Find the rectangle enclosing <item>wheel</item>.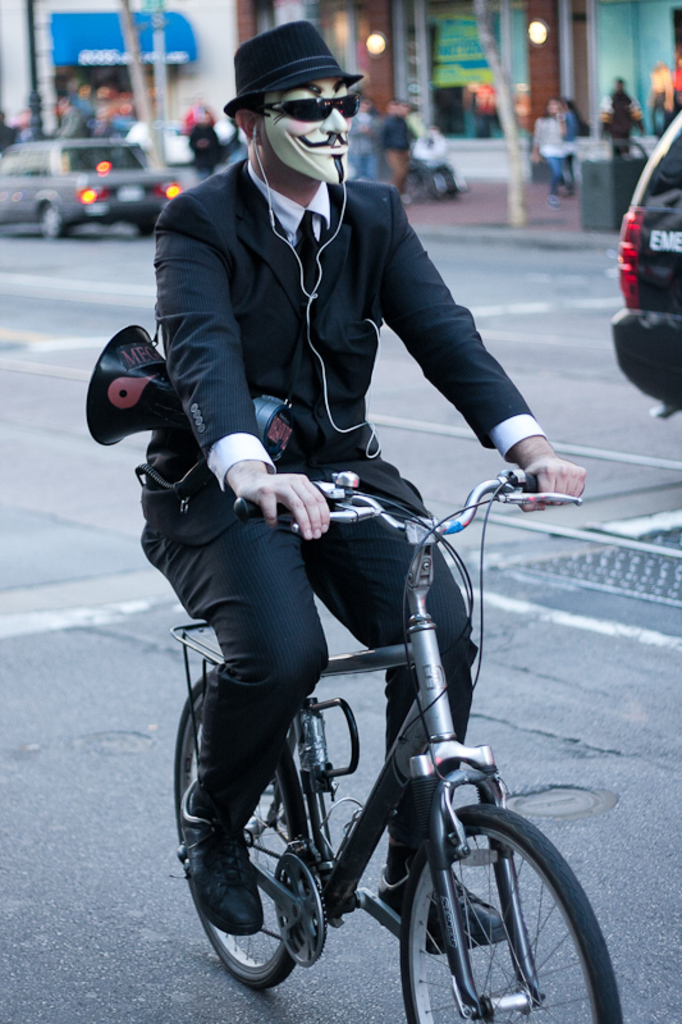
(x1=394, y1=809, x2=617, y2=1023).
